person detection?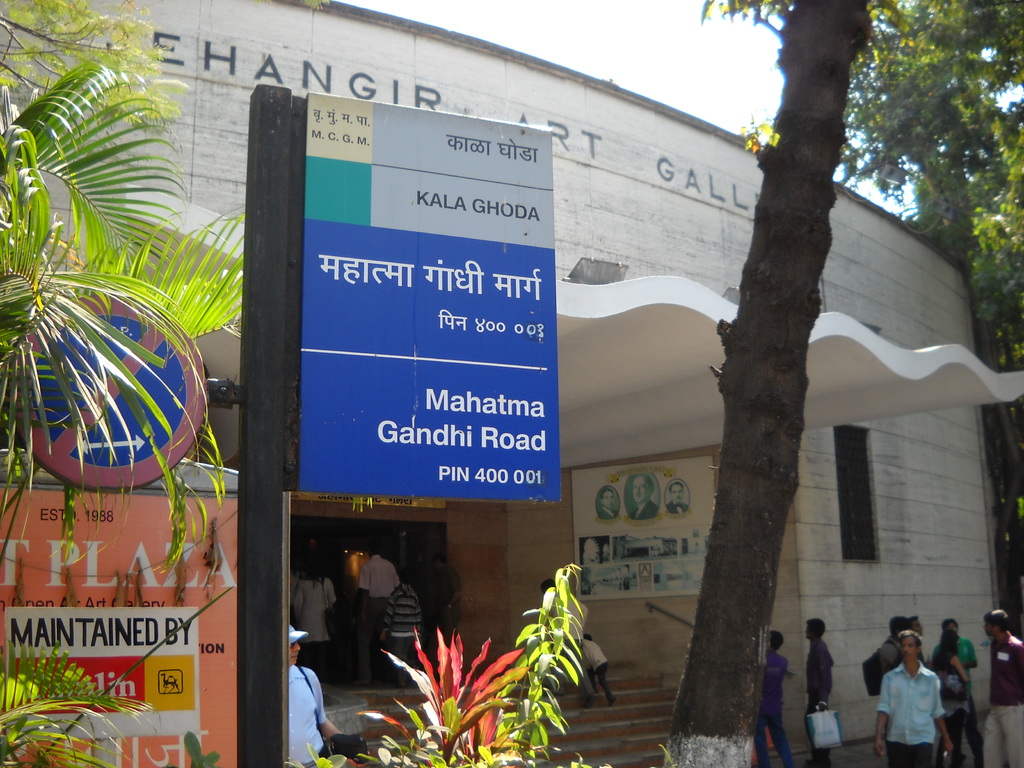
left=584, top=628, right=617, bottom=712
